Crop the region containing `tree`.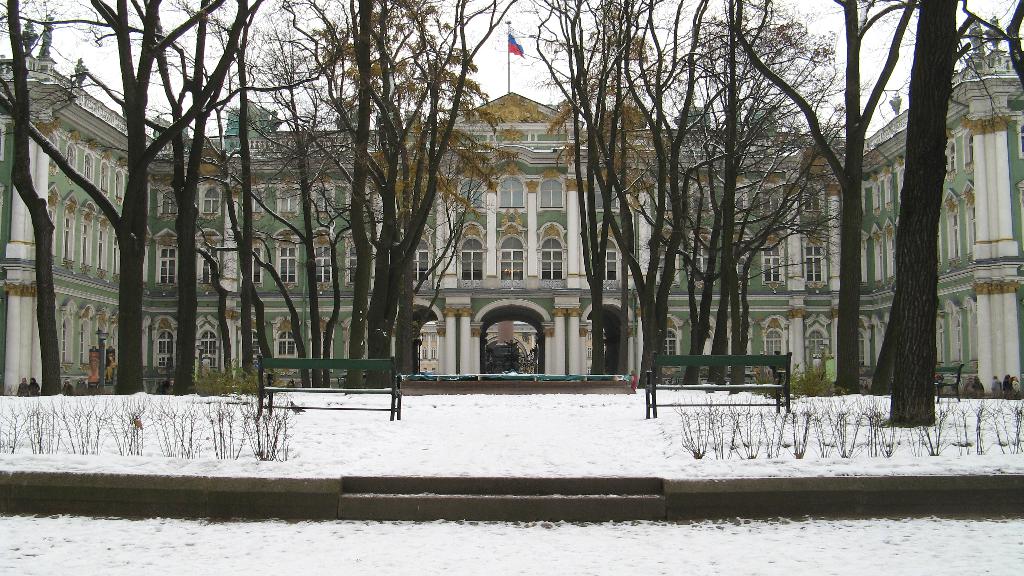
Crop region: l=178, t=0, r=344, b=385.
